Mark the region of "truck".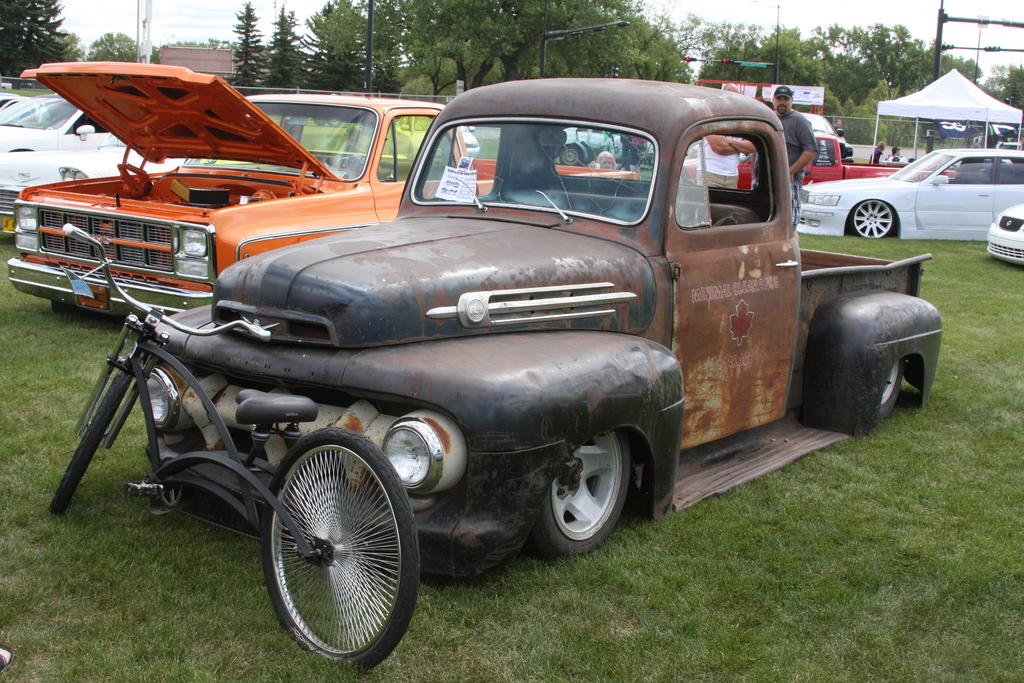
Region: left=0, top=53, right=653, bottom=334.
